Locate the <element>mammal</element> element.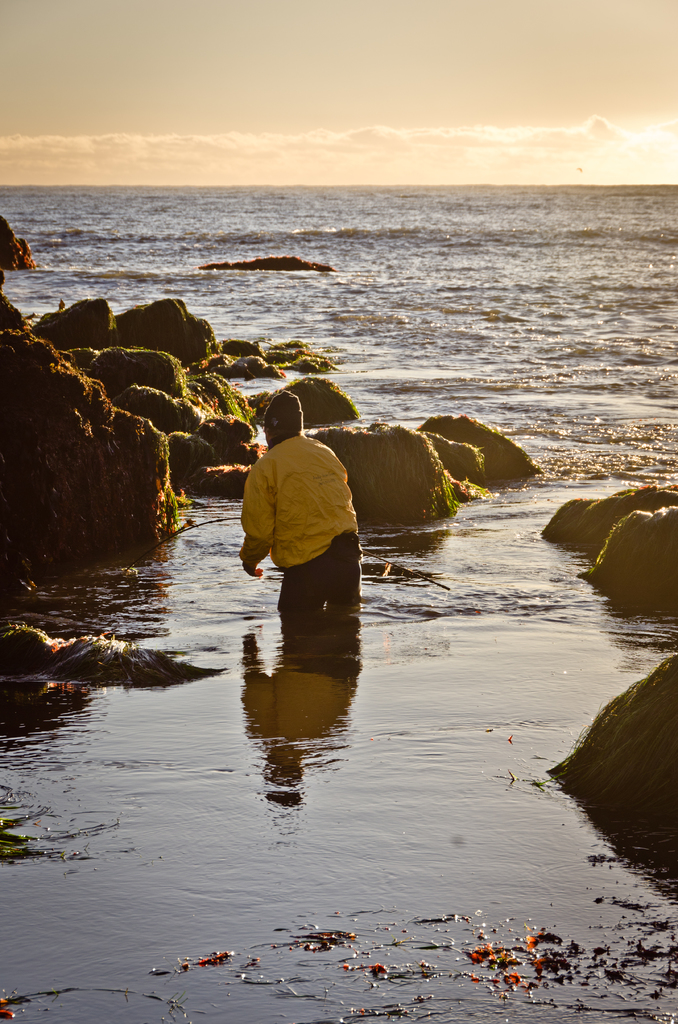
Element bbox: Rect(223, 408, 371, 591).
